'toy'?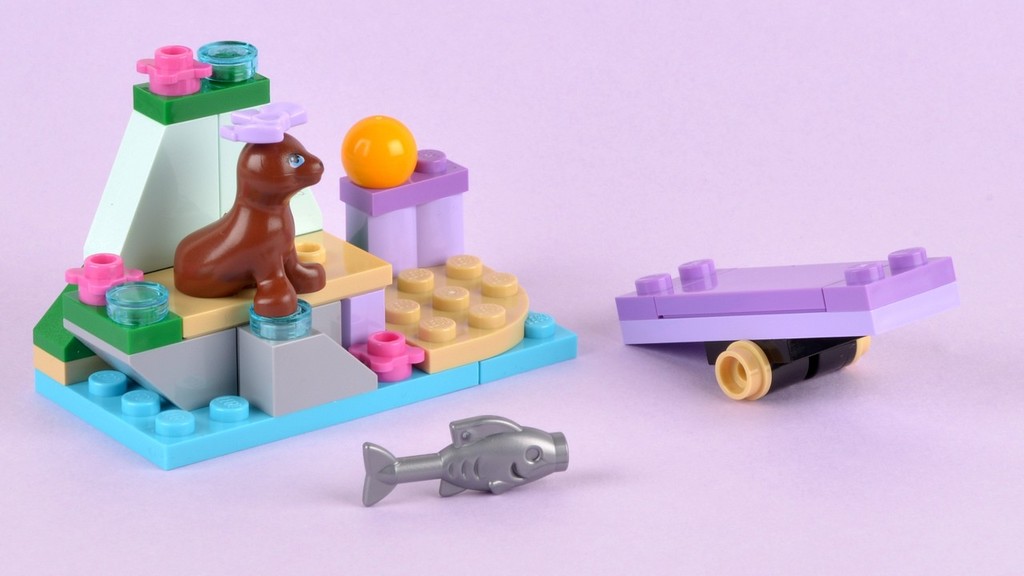
select_region(614, 242, 963, 346)
